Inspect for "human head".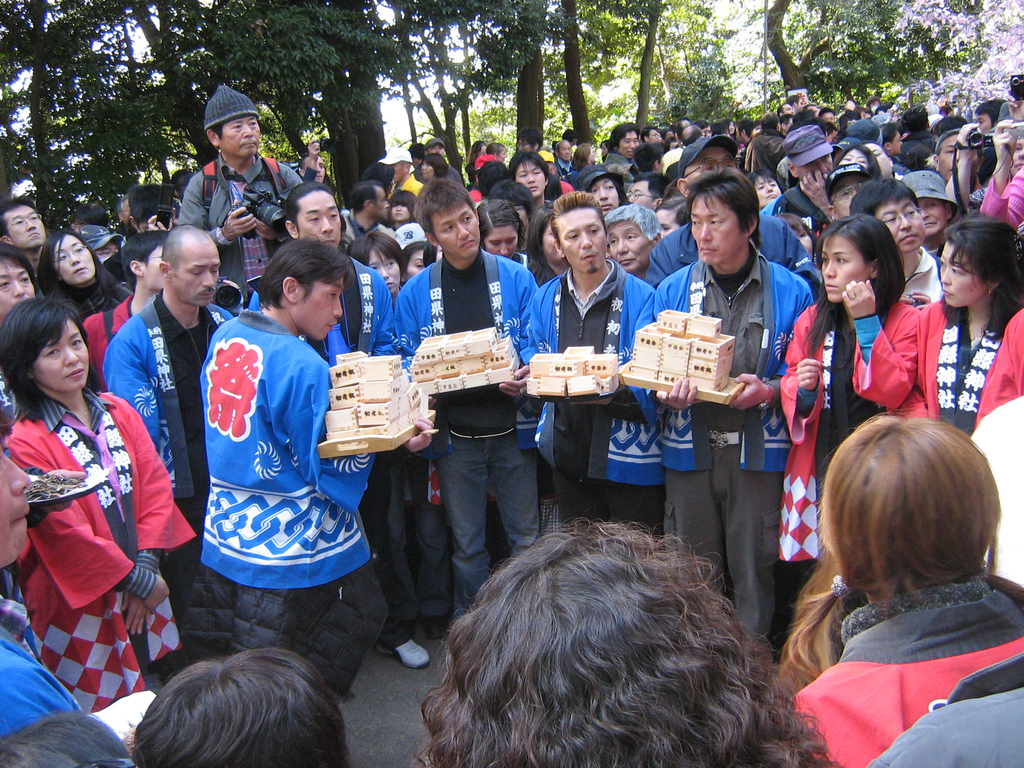
Inspection: [x1=362, y1=159, x2=396, y2=188].
